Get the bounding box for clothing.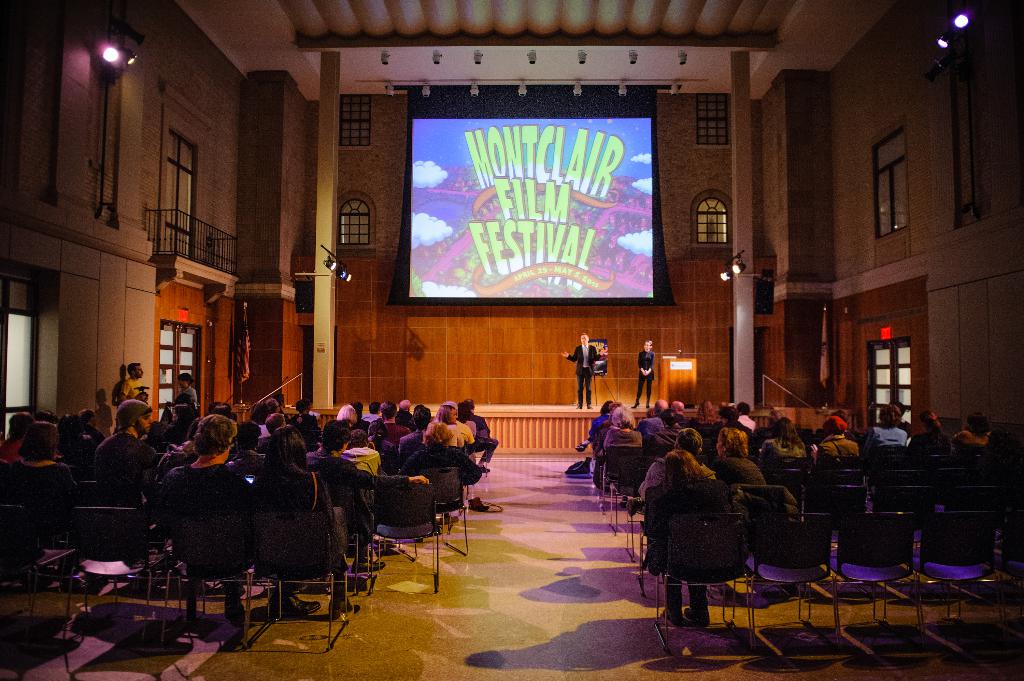
box(909, 421, 956, 447).
